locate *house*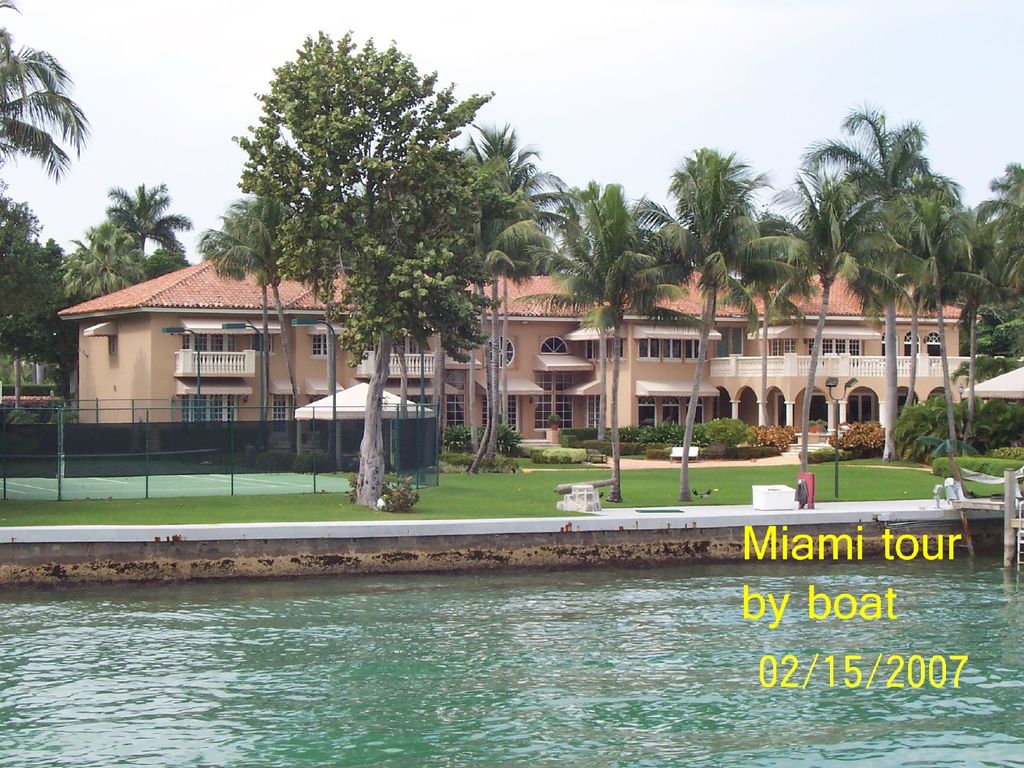
(53, 249, 985, 439)
